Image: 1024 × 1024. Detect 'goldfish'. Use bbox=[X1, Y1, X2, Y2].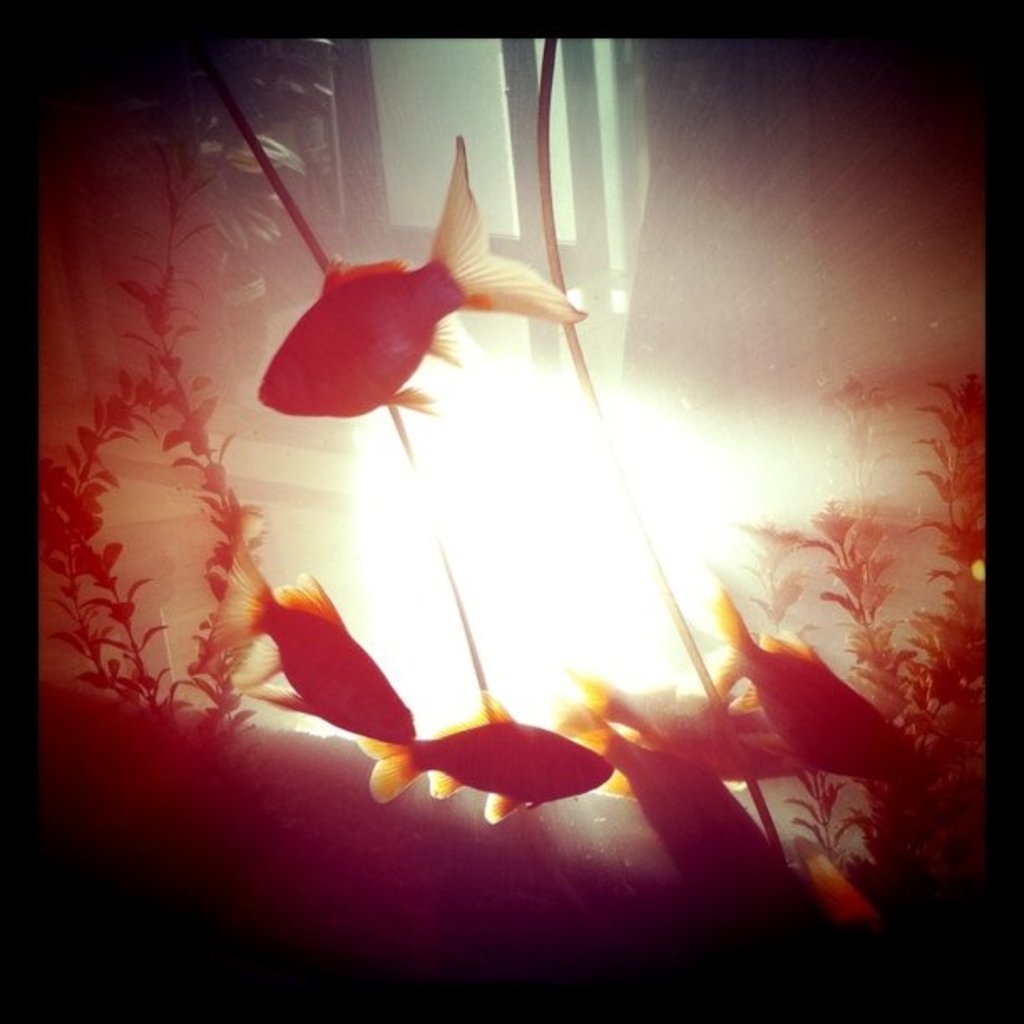
bbox=[365, 684, 609, 827].
